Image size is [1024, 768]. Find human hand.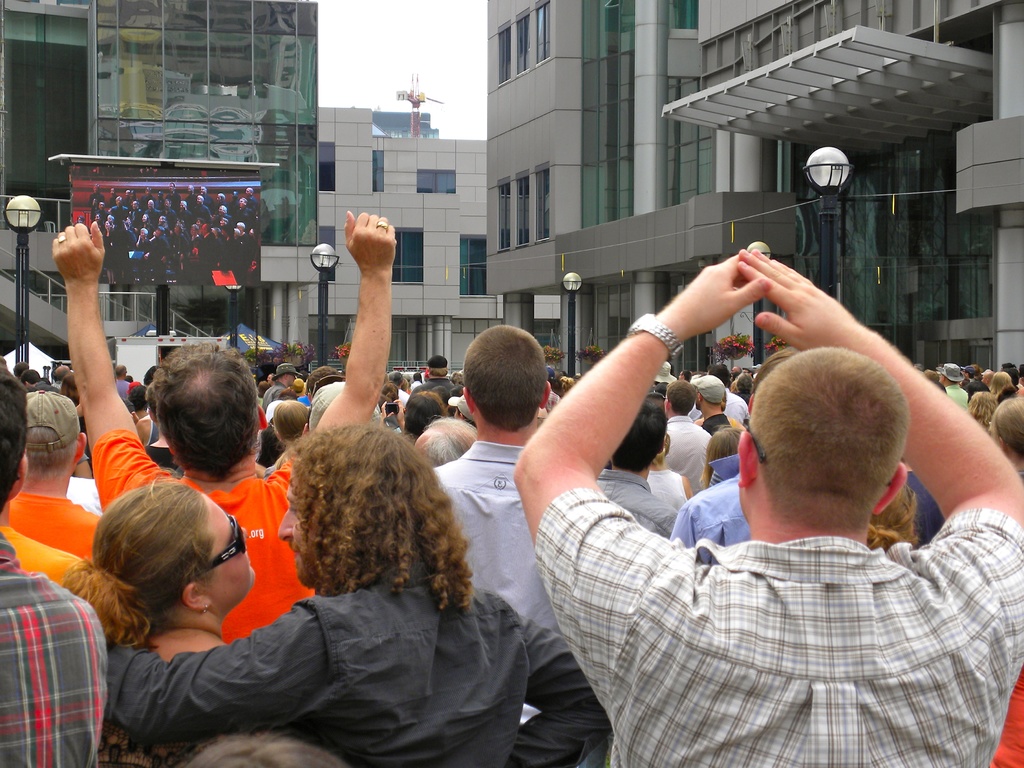
select_region(144, 249, 150, 260).
